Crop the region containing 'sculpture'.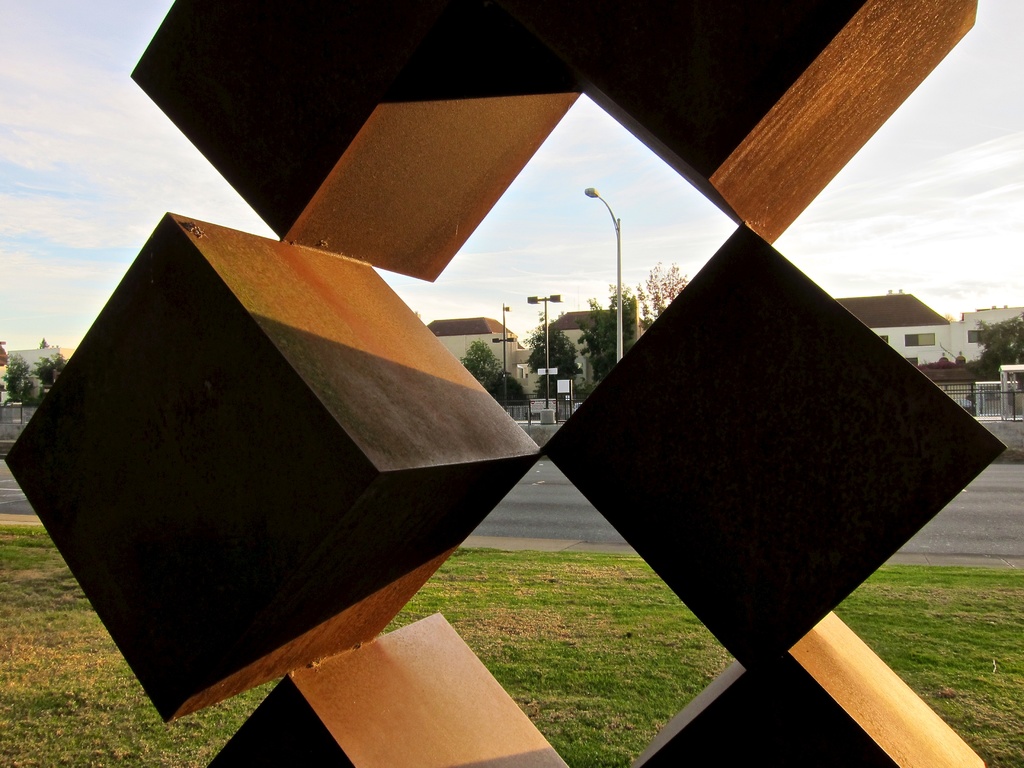
Crop region: <region>0, 0, 1004, 767</region>.
